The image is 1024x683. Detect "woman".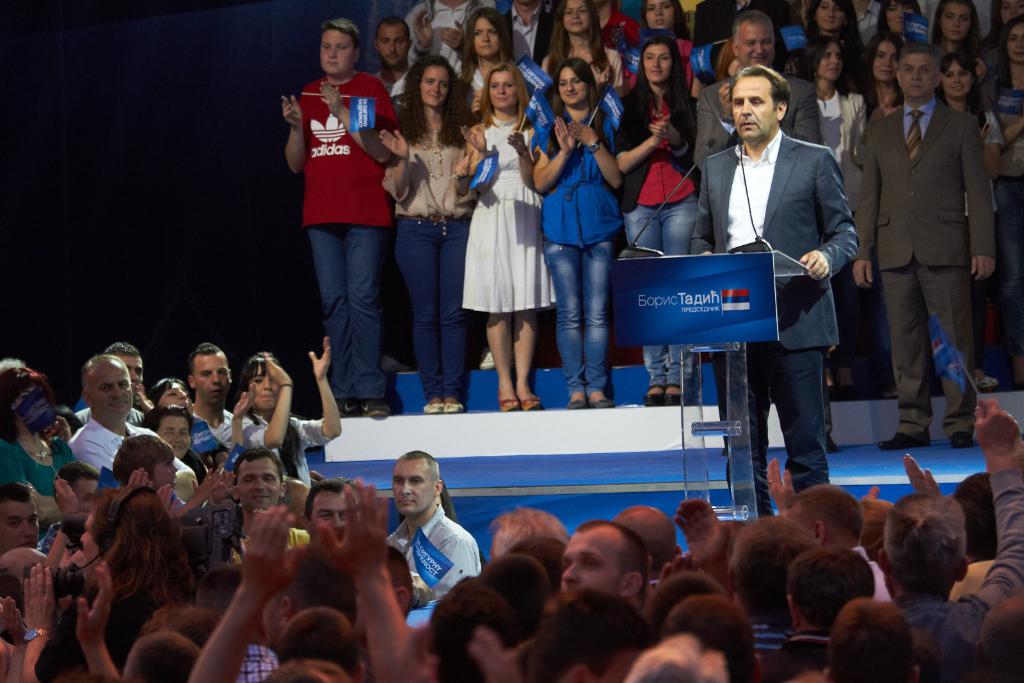
Detection: [x1=925, y1=0, x2=982, y2=56].
